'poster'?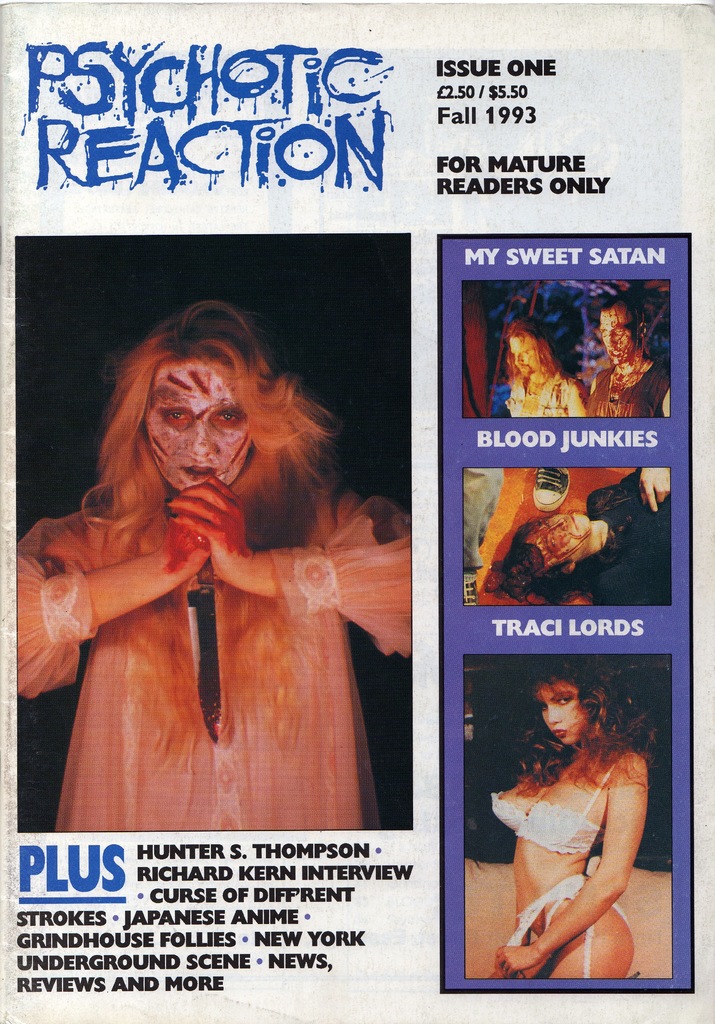
(0, 0, 714, 1023)
